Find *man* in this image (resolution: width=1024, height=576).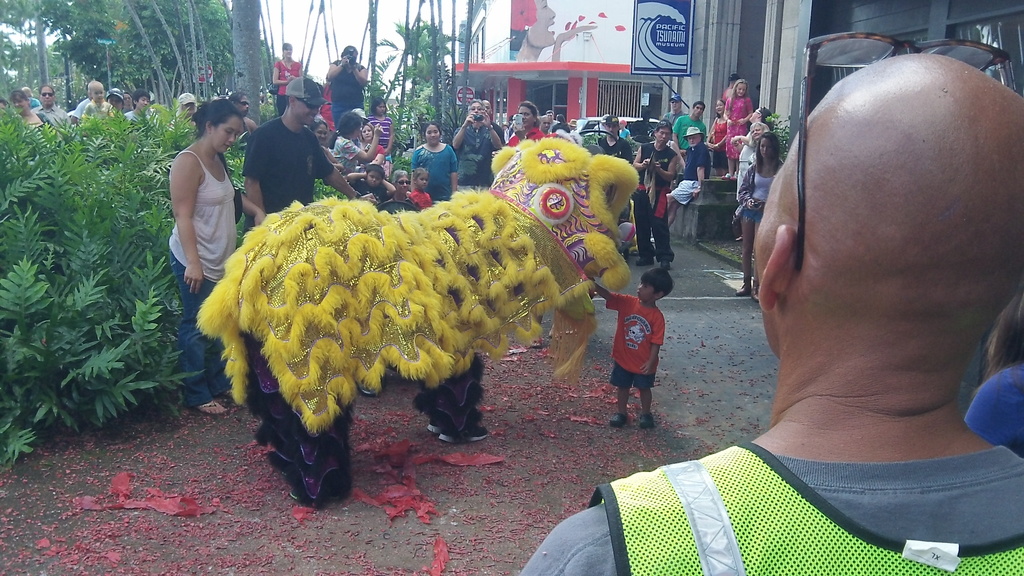
<box>324,44,368,125</box>.
